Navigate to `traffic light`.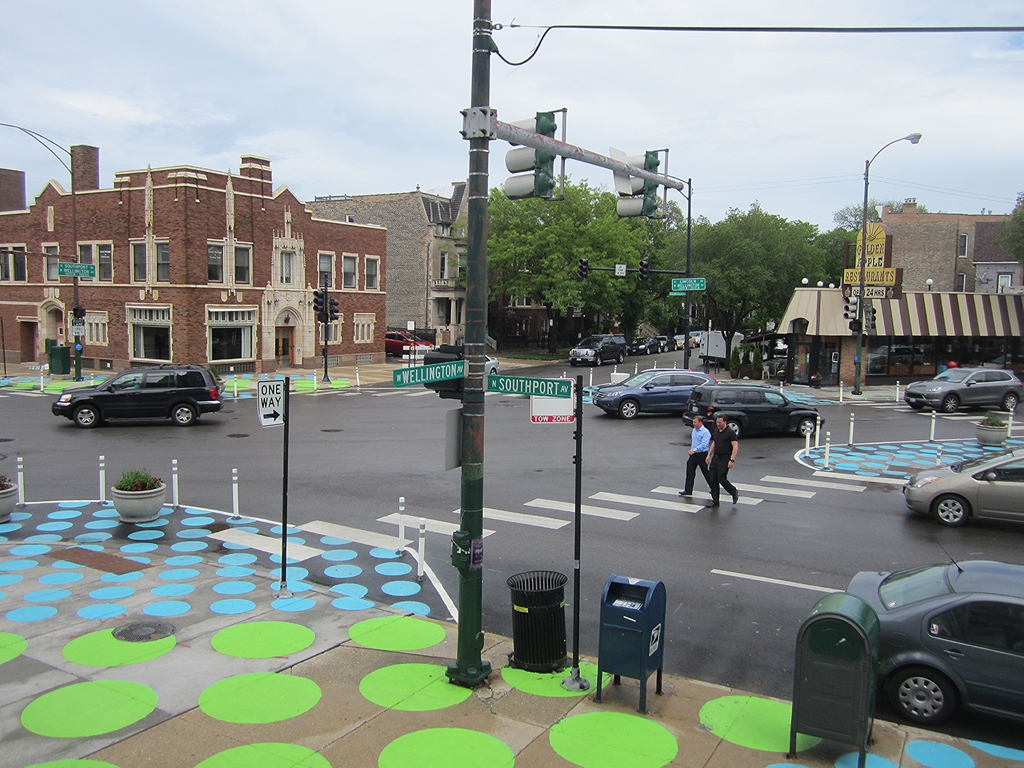
Navigation target: region(505, 106, 566, 201).
